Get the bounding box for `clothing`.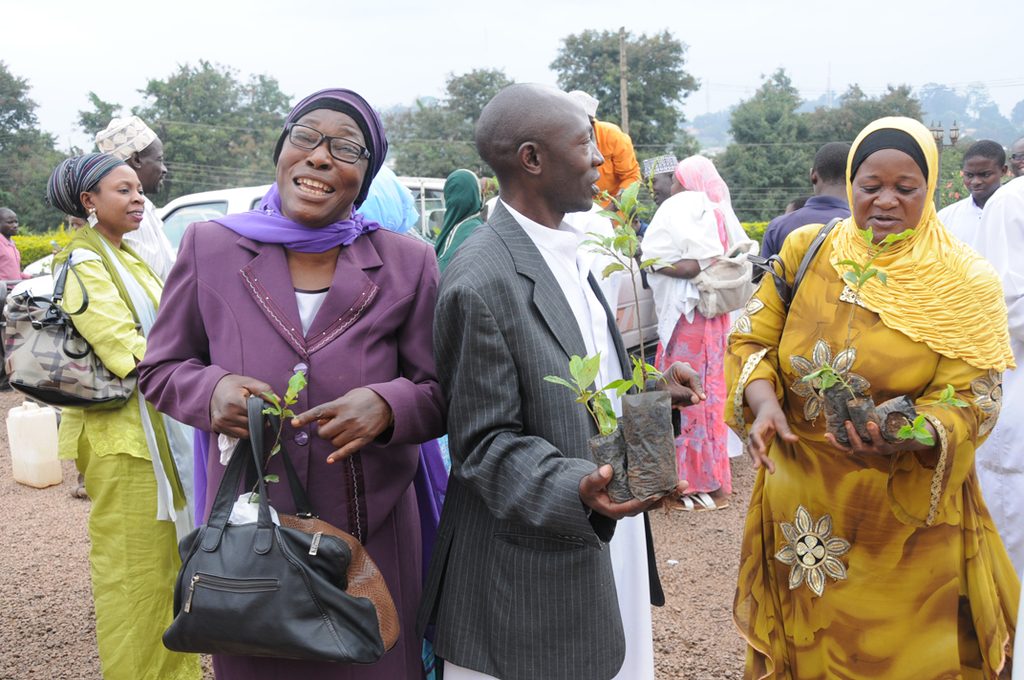
bbox(653, 152, 753, 493).
